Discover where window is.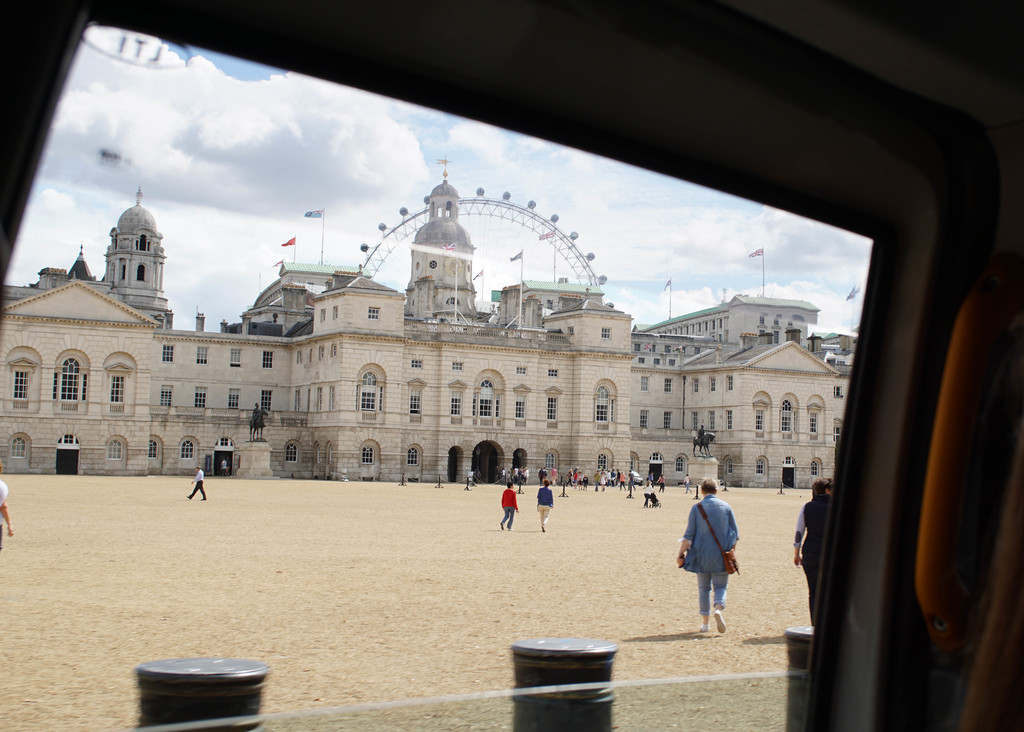
Discovered at 644,377,650,390.
